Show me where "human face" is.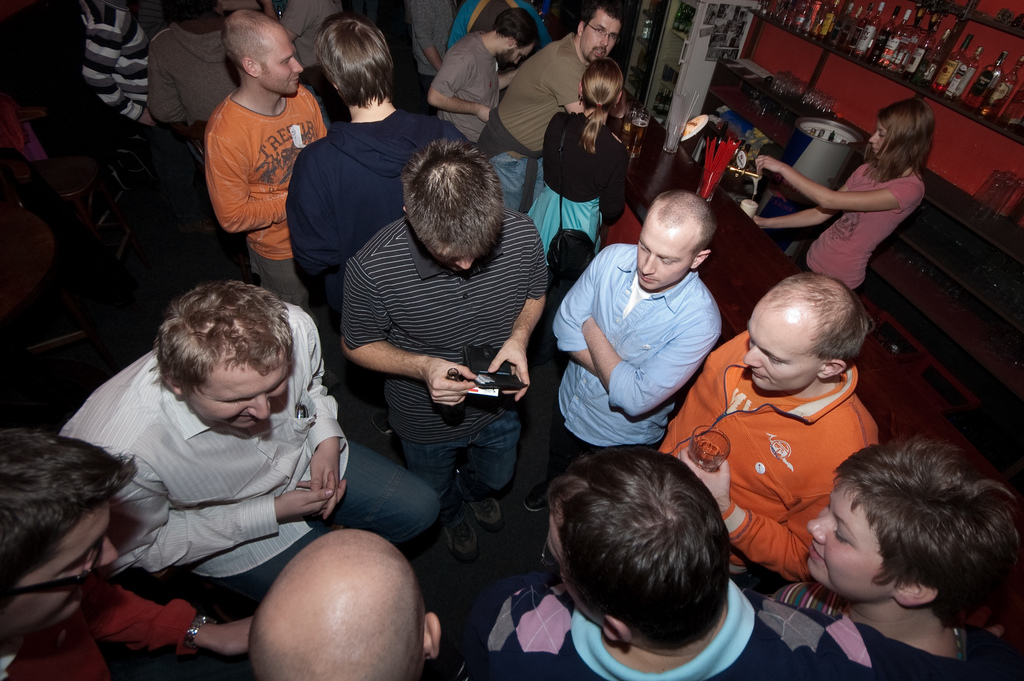
"human face" is at bbox(805, 482, 896, 595).
